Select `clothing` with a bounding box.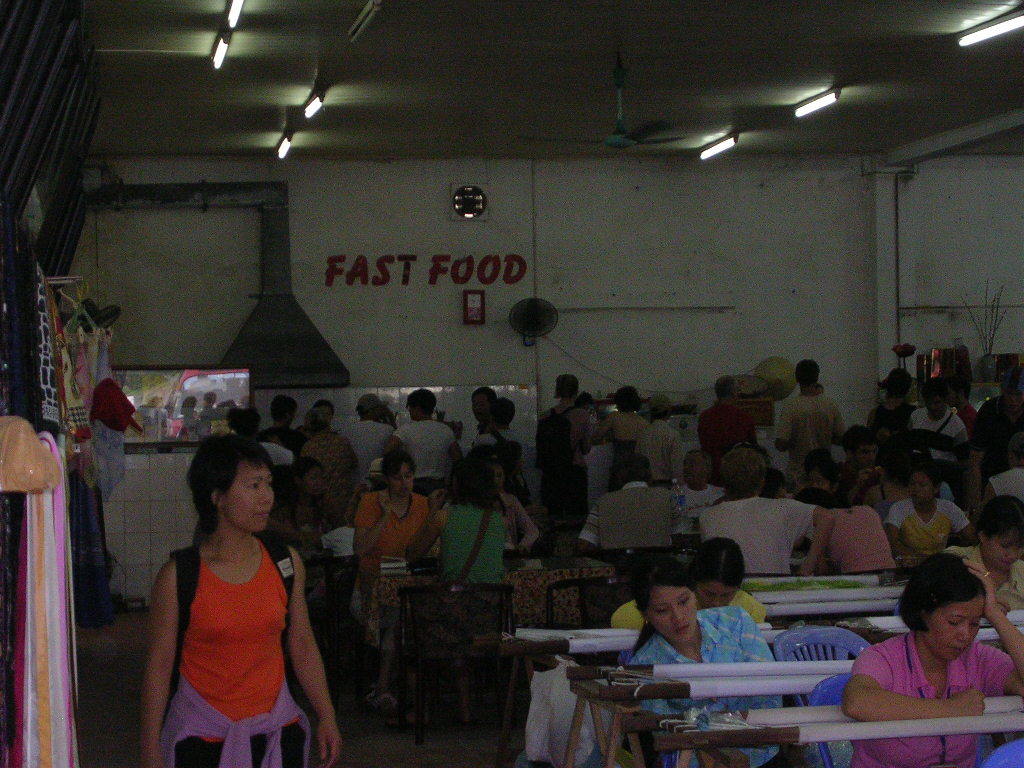
bbox=(702, 495, 818, 574).
